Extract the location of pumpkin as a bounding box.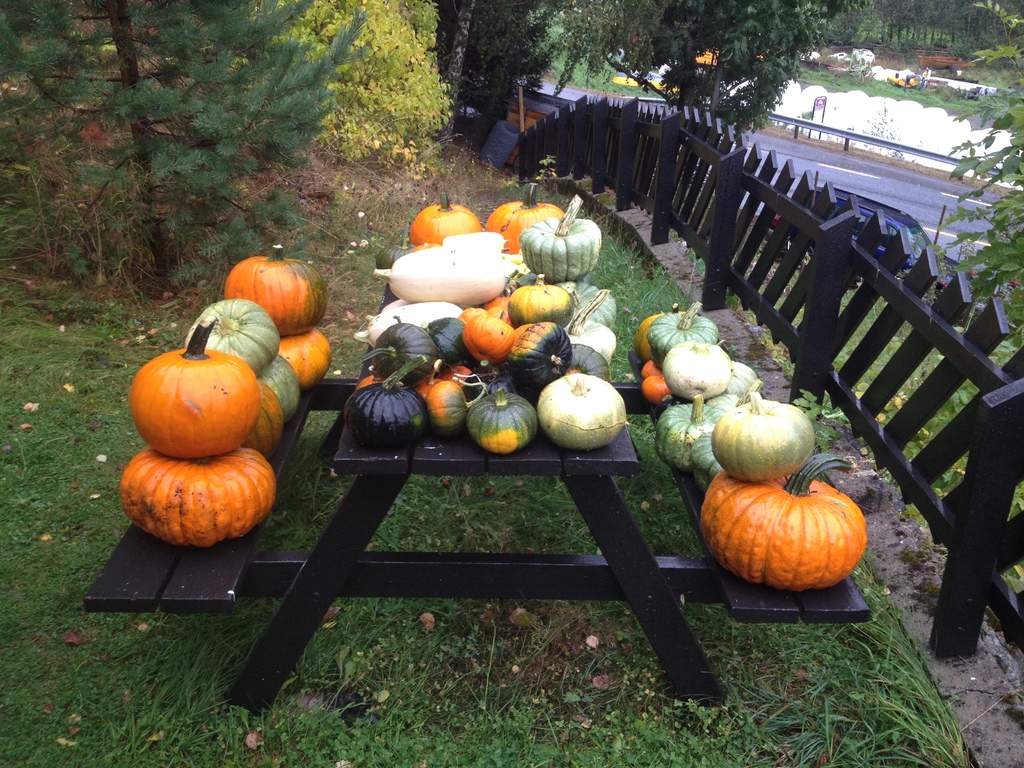
[344,355,426,438].
